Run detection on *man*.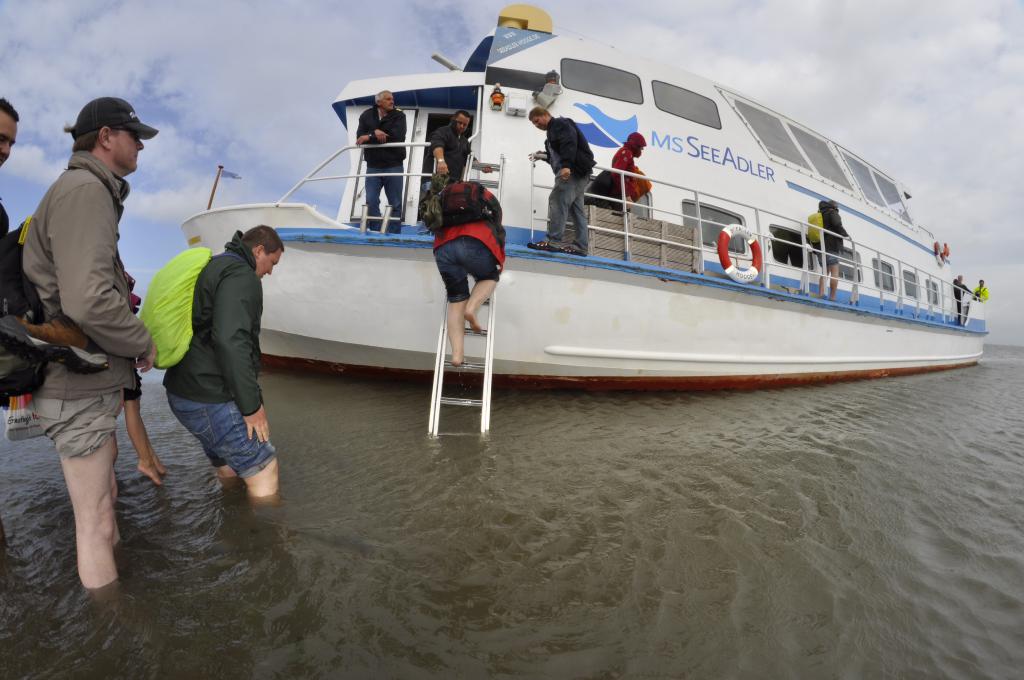
Result: 608,133,655,215.
